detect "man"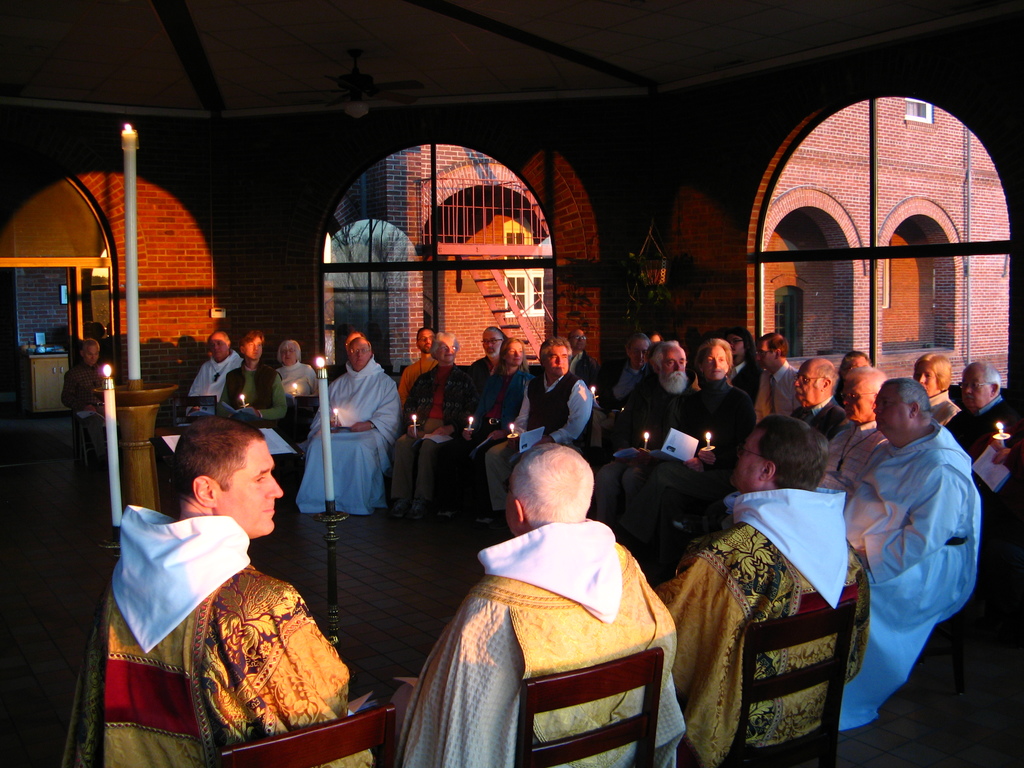
l=654, t=416, r=867, b=767
